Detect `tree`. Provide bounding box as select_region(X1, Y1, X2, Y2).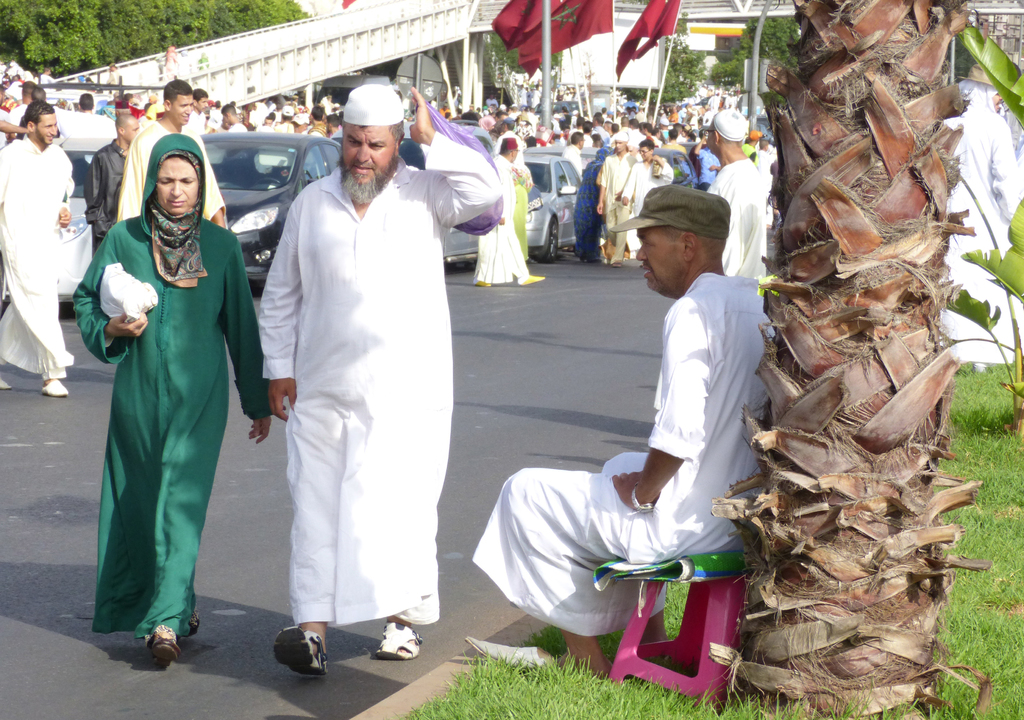
select_region(711, 0, 995, 719).
